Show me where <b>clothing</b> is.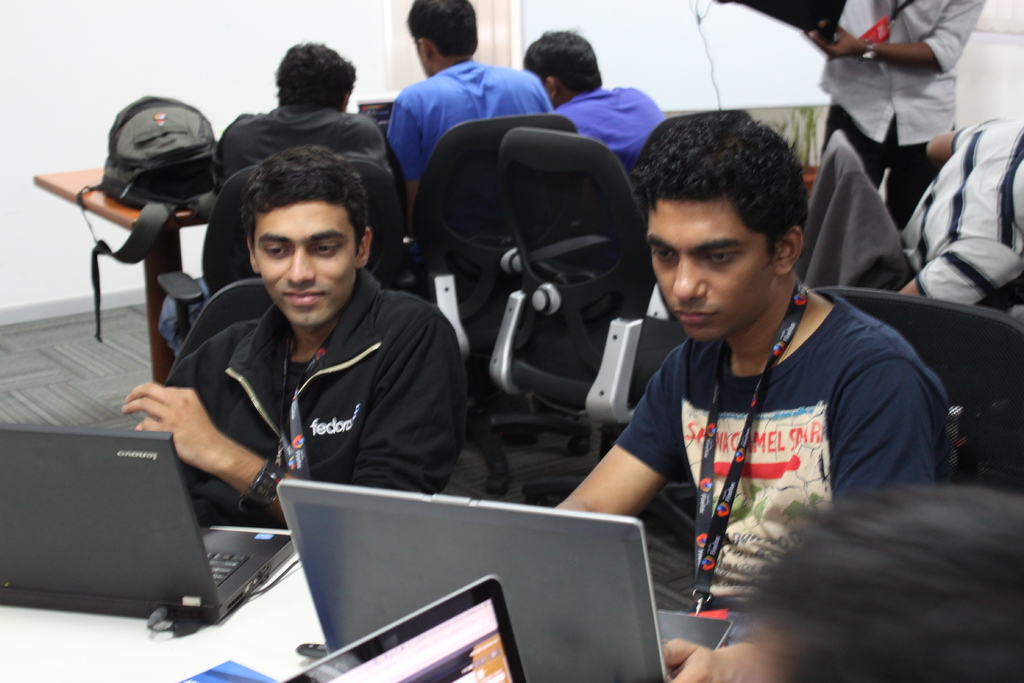
<b>clothing</b> is at (left=162, top=271, right=469, bottom=520).
